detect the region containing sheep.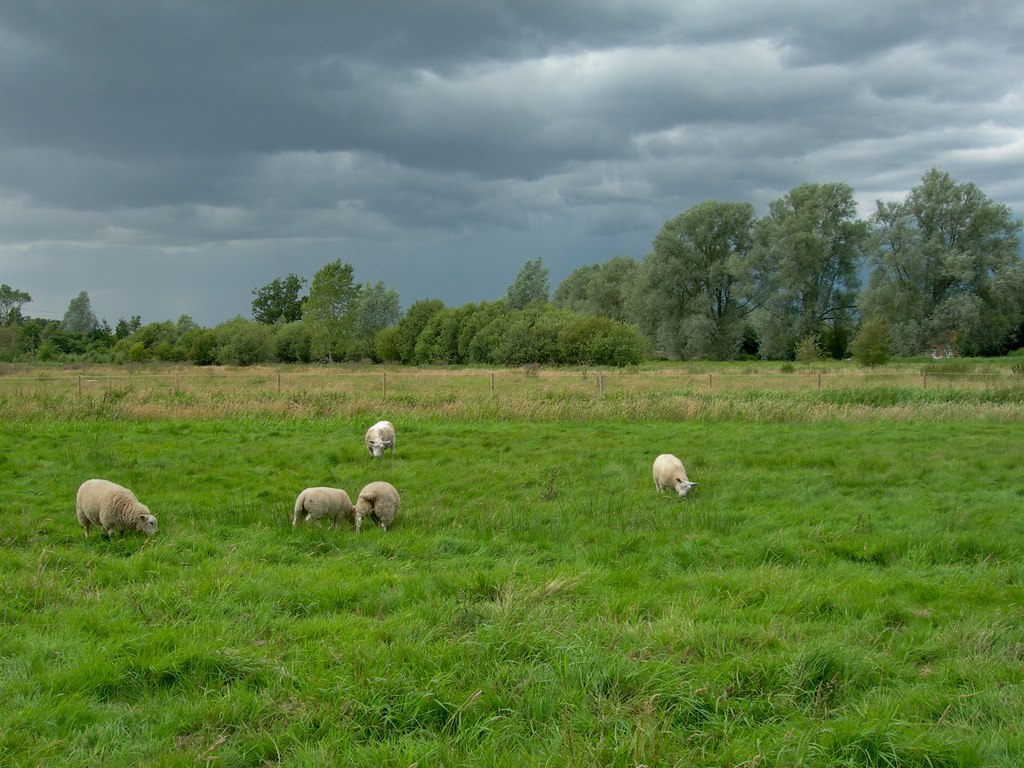
(left=74, top=479, right=154, bottom=549).
